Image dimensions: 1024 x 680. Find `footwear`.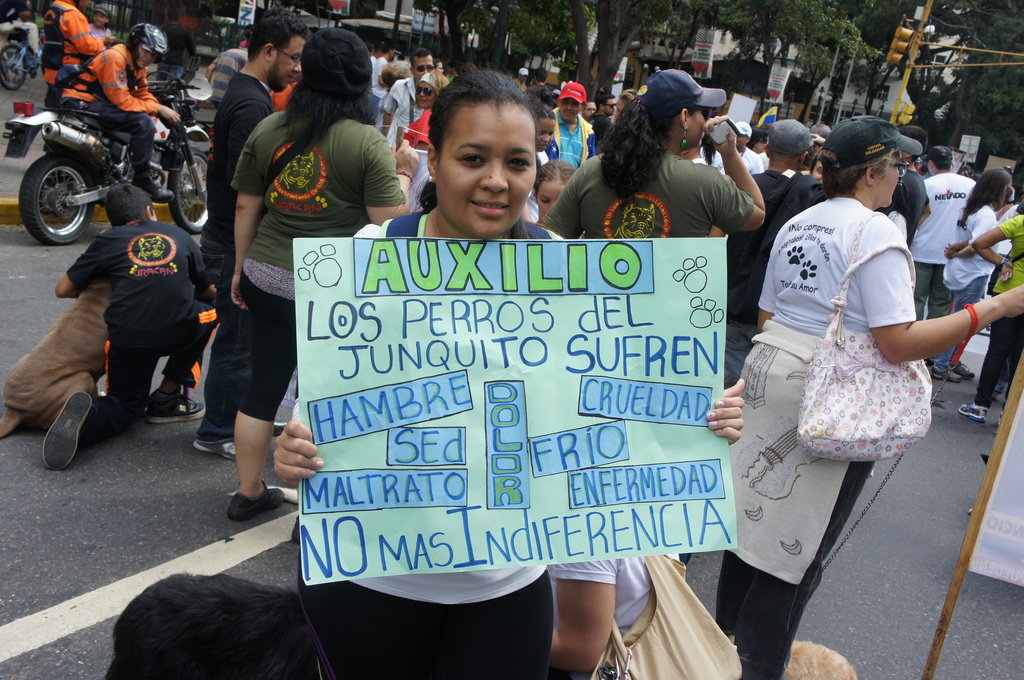
x1=225 y1=474 x2=283 y2=524.
